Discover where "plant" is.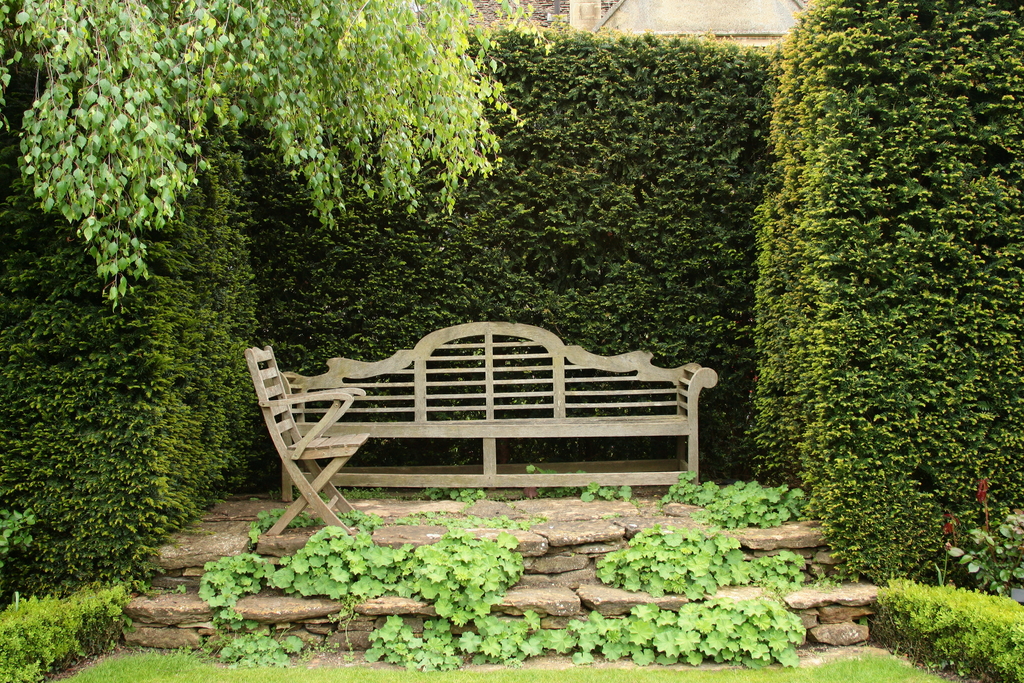
Discovered at [left=589, top=522, right=809, bottom=605].
